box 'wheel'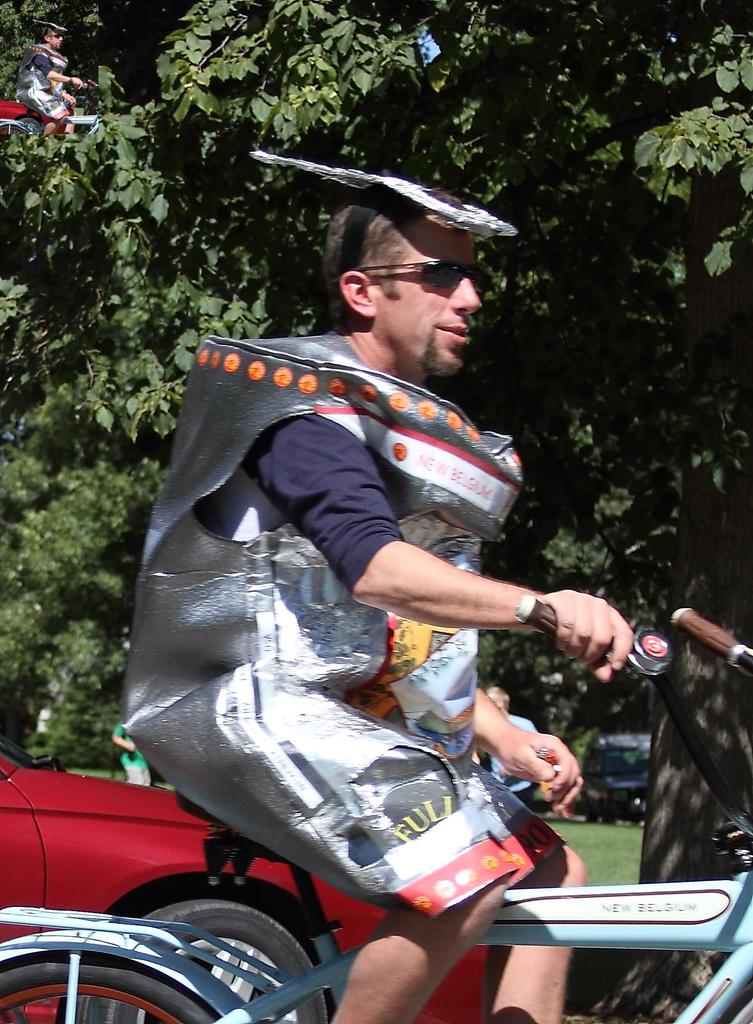
<box>96,907,316,1023</box>
